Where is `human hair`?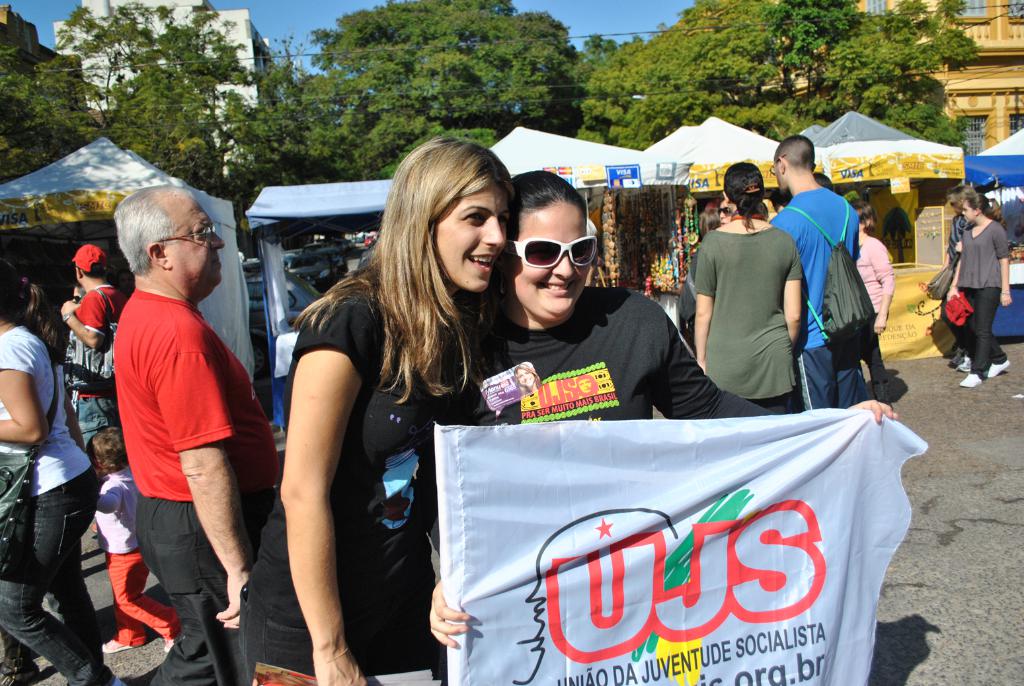
(0,257,69,351).
